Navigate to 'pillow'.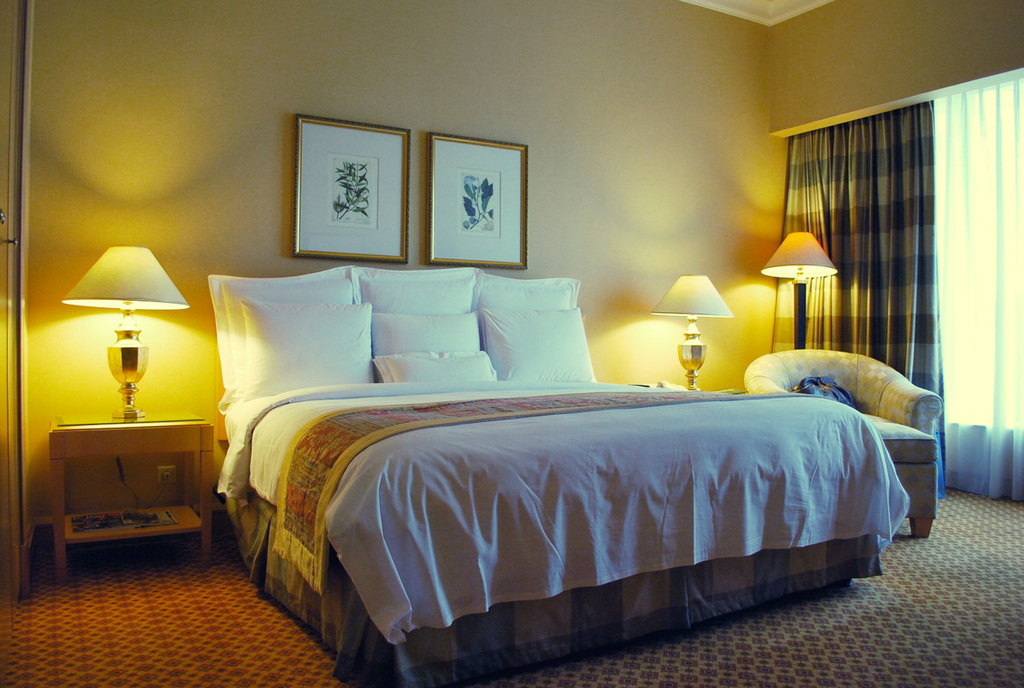
Navigation target: Rect(475, 267, 573, 306).
